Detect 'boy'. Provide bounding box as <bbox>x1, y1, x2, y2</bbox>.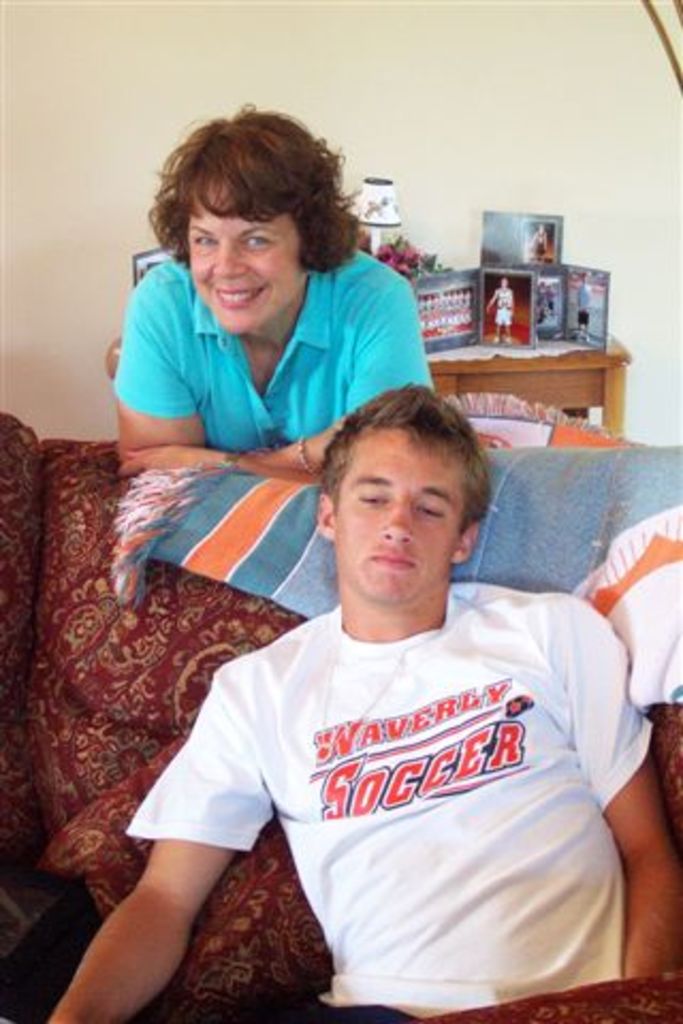
<bbox>113, 307, 619, 1001</bbox>.
